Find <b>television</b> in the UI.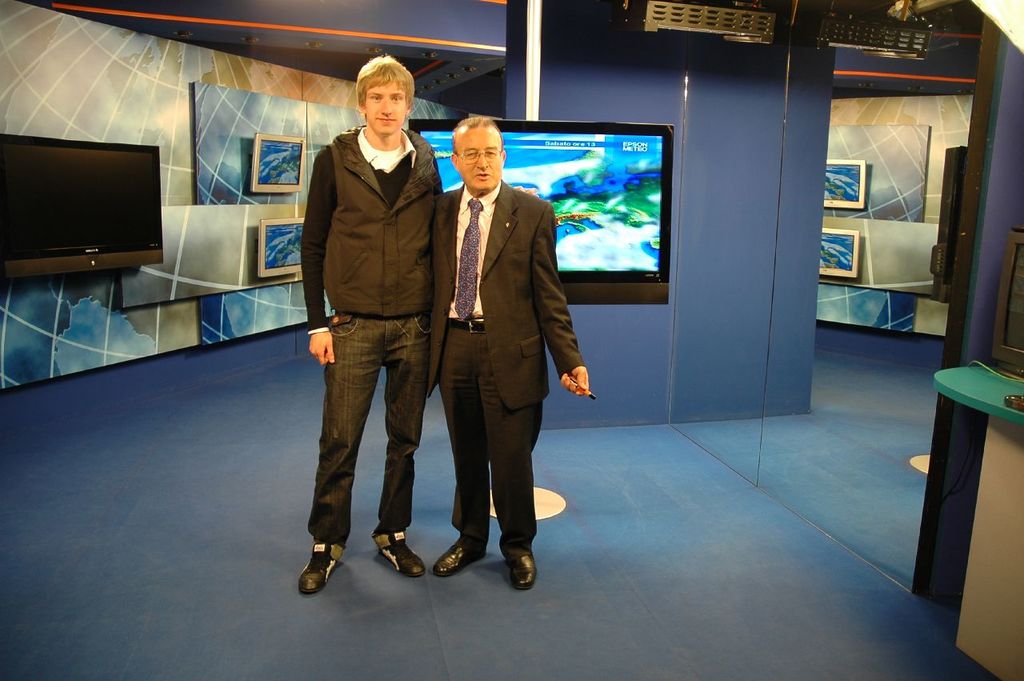
UI element at x1=822 y1=158 x2=867 y2=209.
